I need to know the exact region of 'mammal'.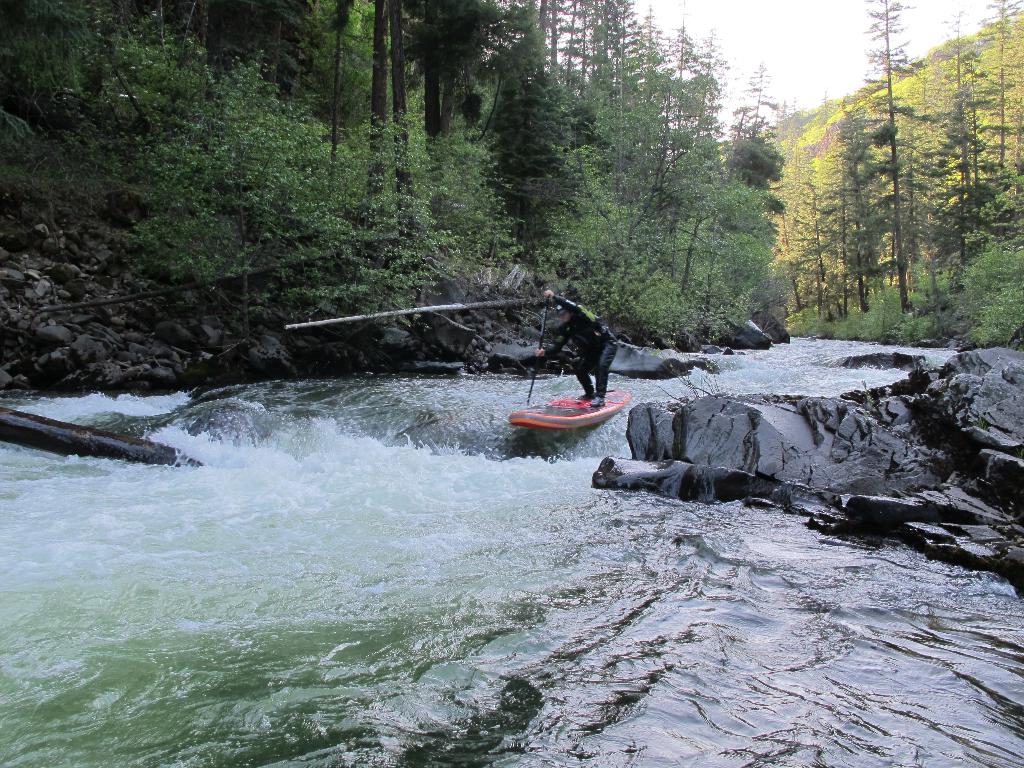
Region: locate(527, 299, 625, 396).
